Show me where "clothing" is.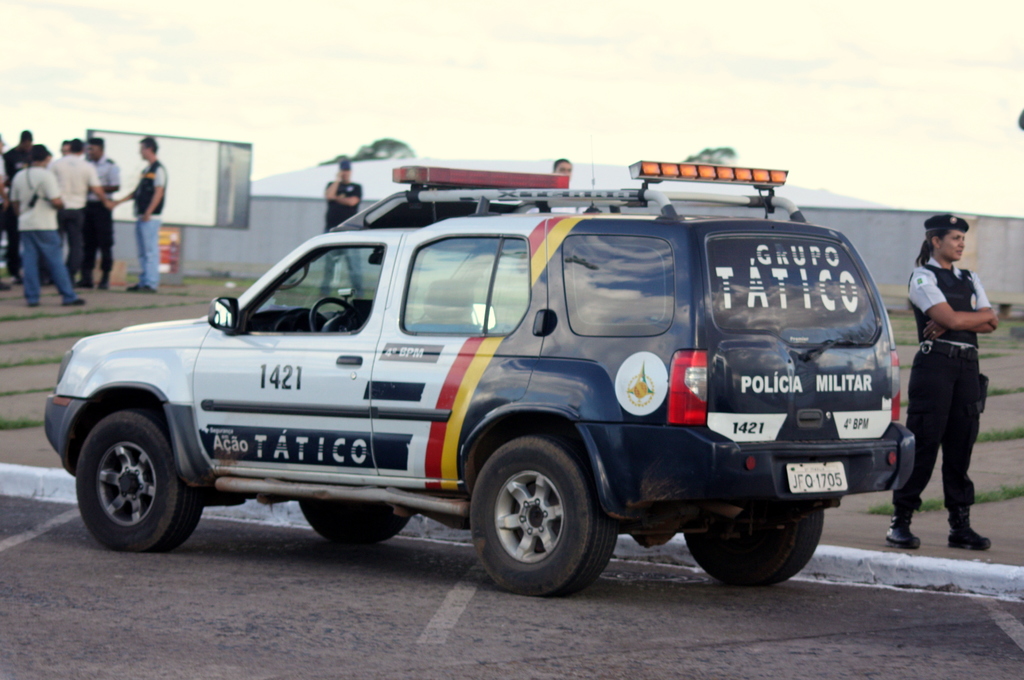
"clothing" is at bbox=[888, 246, 992, 532].
